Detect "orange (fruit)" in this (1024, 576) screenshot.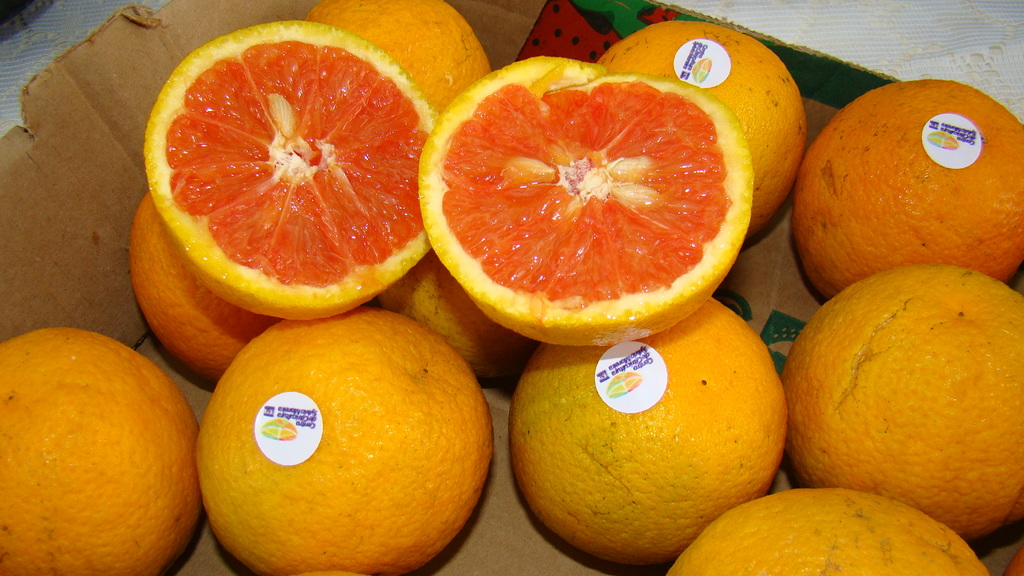
Detection: (627, 10, 799, 220).
